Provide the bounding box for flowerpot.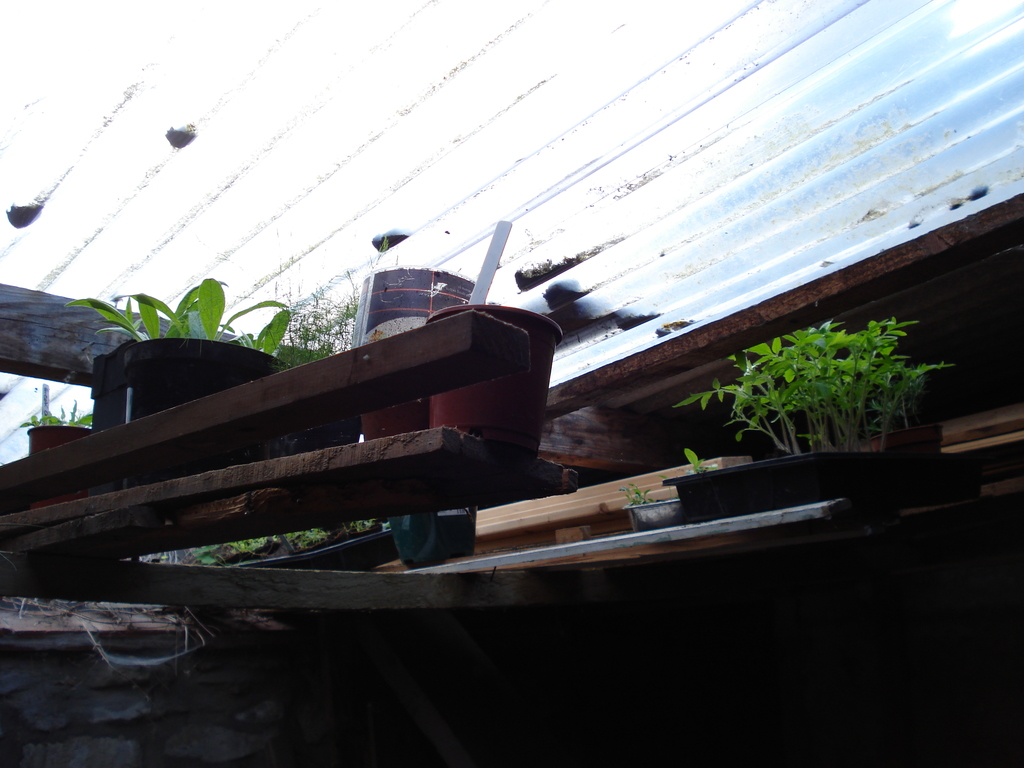
<region>358, 399, 429, 442</region>.
